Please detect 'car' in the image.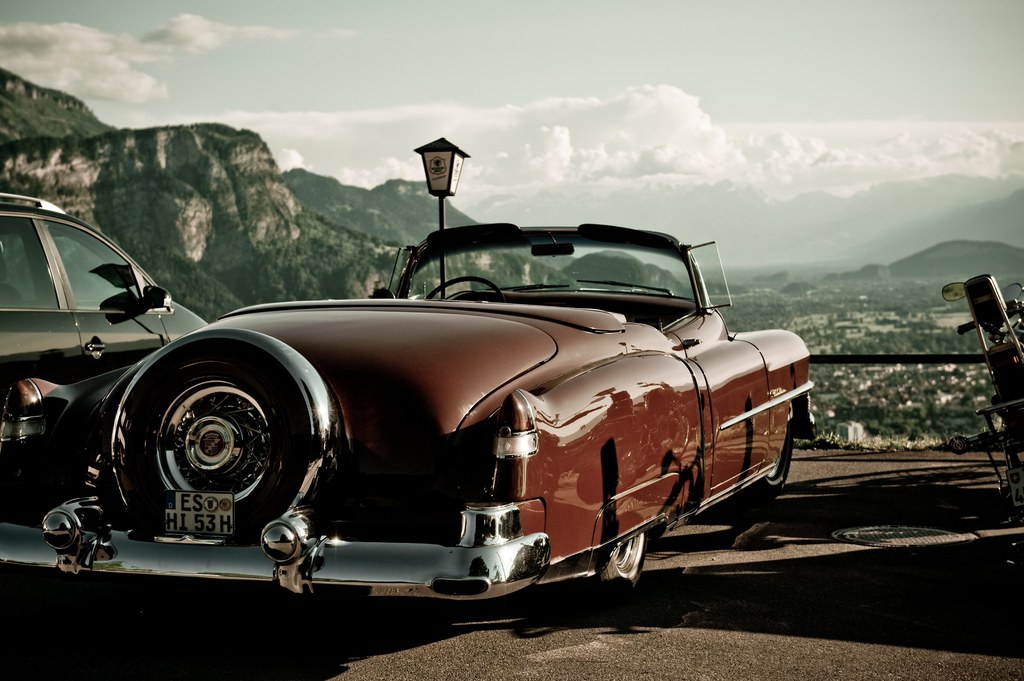
x1=0 y1=203 x2=247 y2=548.
